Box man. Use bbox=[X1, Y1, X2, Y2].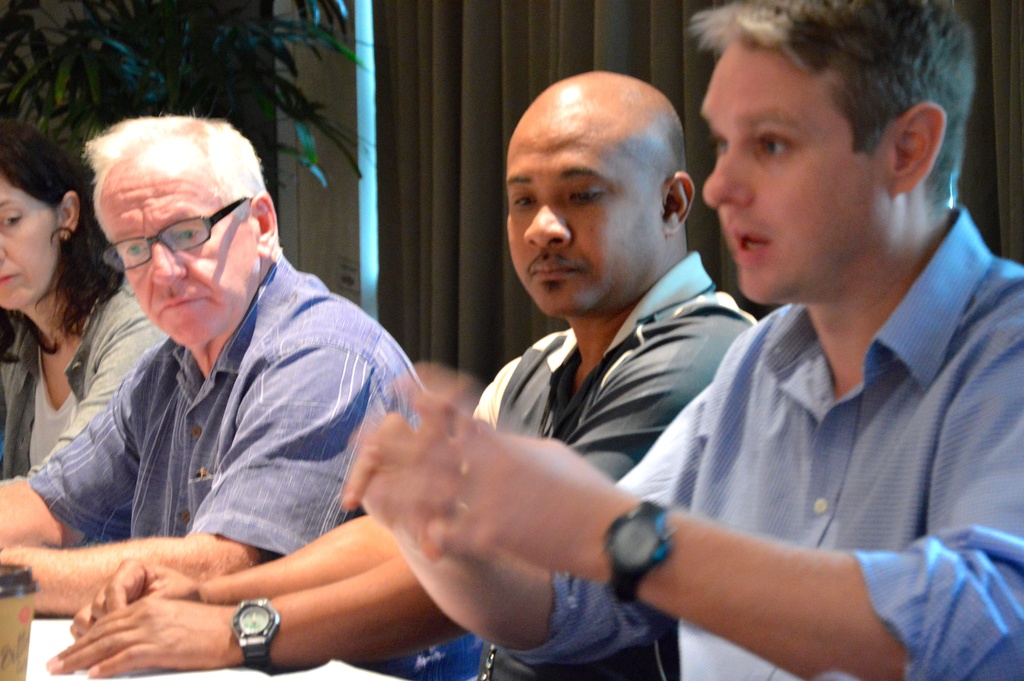
bbox=[44, 67, 765, 680].
